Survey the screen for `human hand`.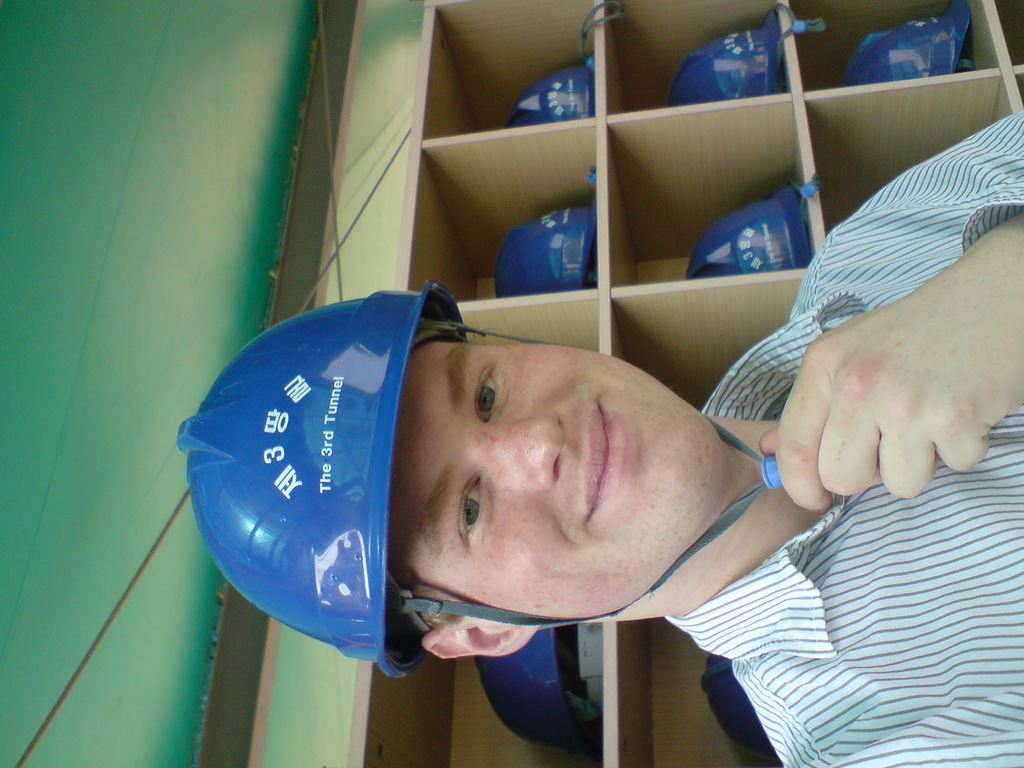
Survey found: locate(783, 258, 998, 532).
